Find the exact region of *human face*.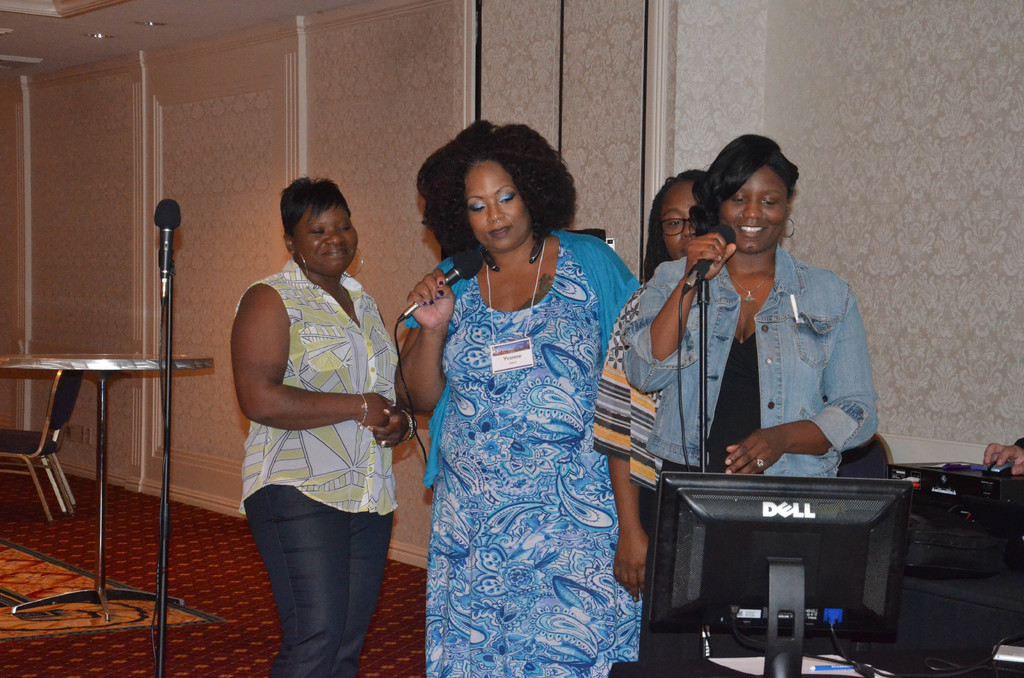
Exact region: [left=292, top=205, right=362, bottom=273].
